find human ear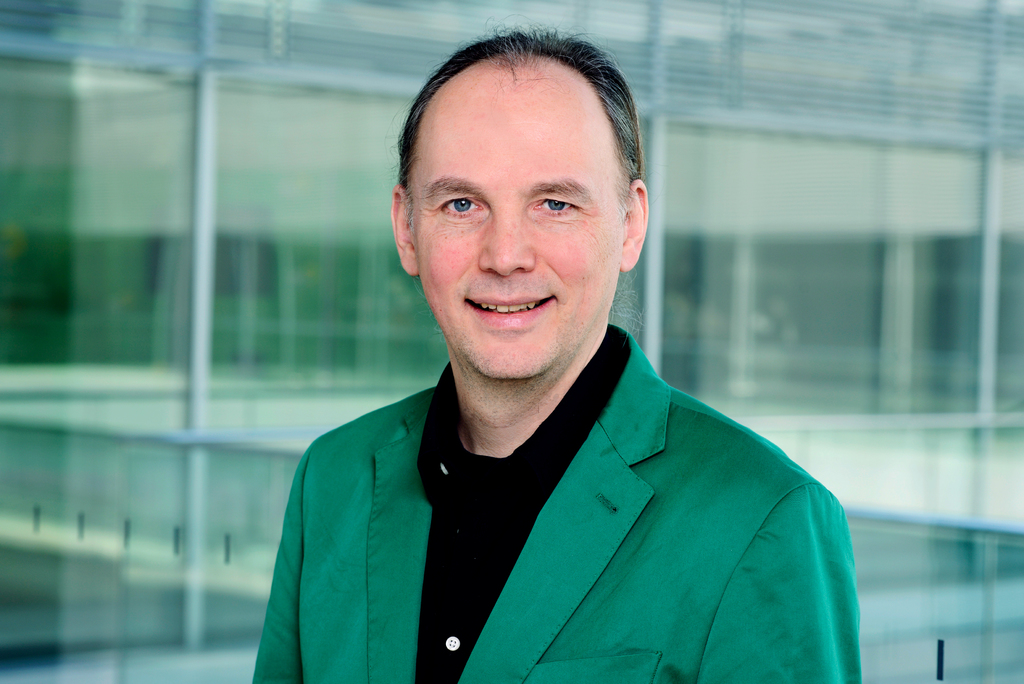
[621,176,649,272]
